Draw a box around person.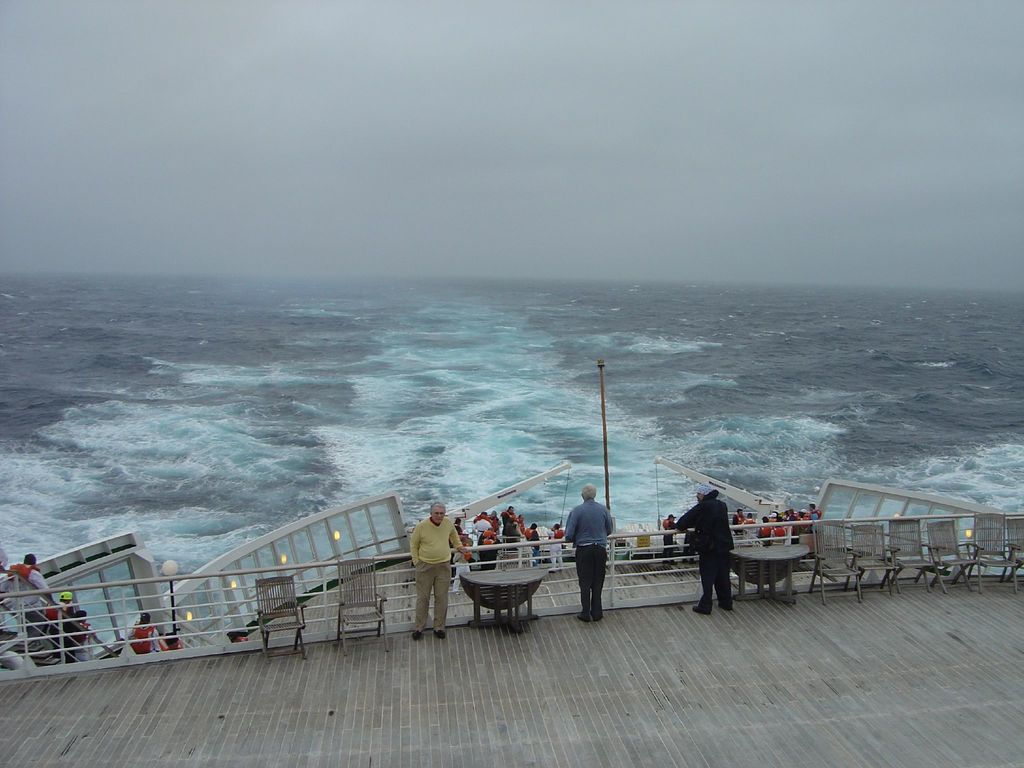
Rect(48, 590, 73, 636).
